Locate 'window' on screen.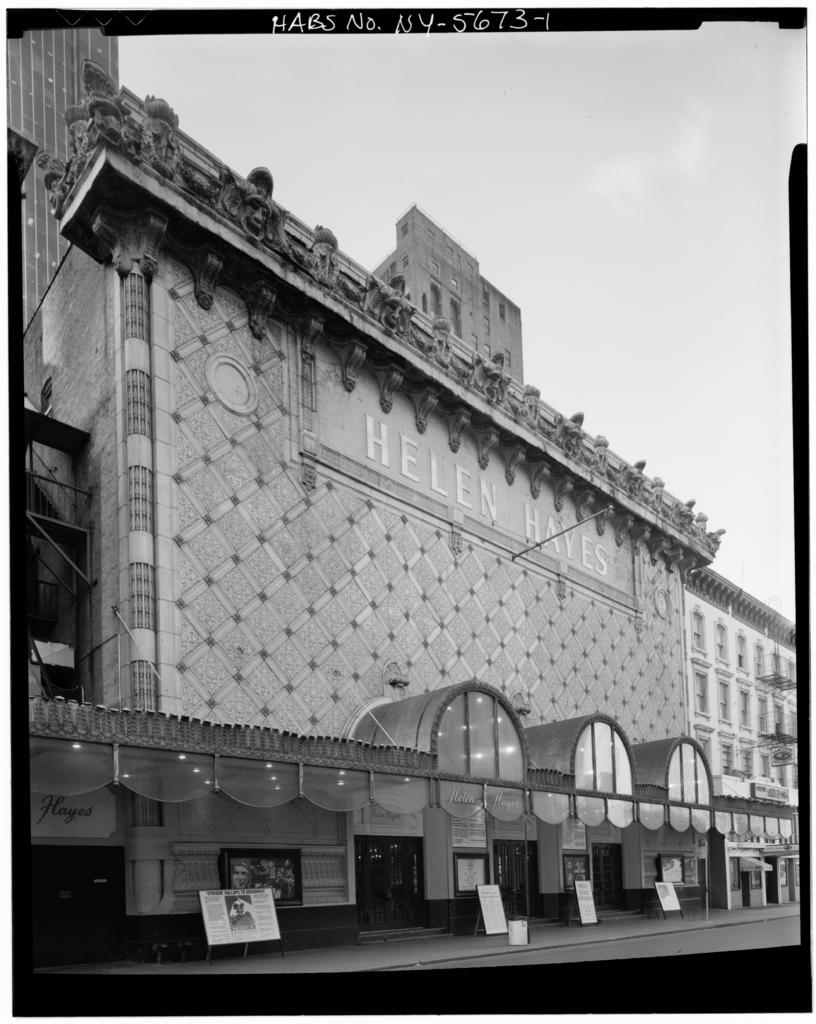
On screen at x1=202, y1=355, x2=258, y2=416.
